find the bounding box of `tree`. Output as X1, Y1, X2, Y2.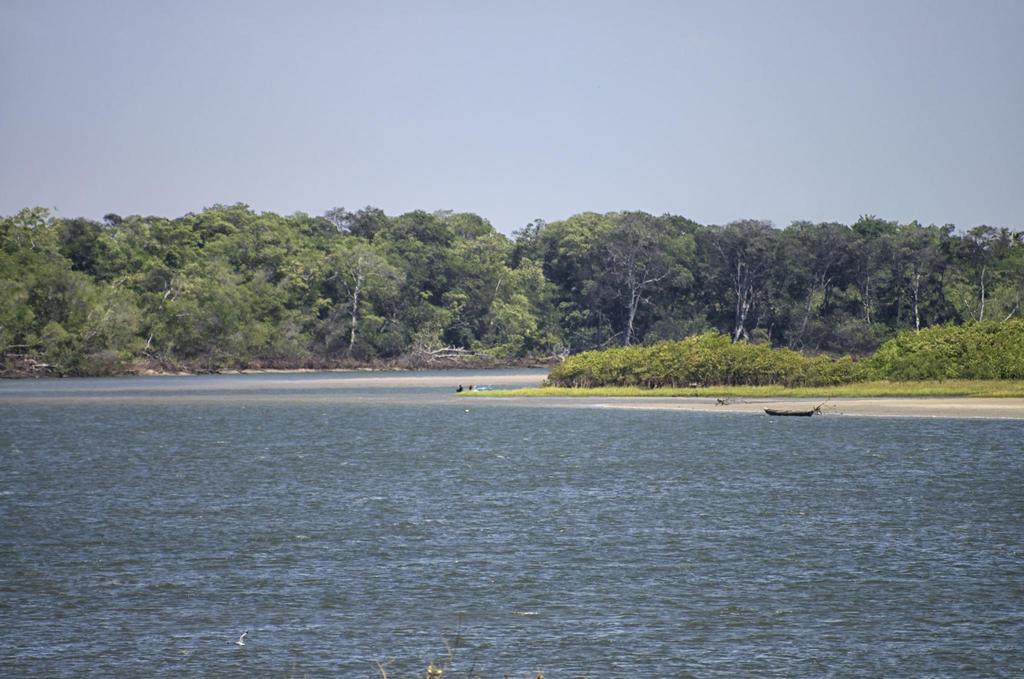
0, 192, 1023, 370.
